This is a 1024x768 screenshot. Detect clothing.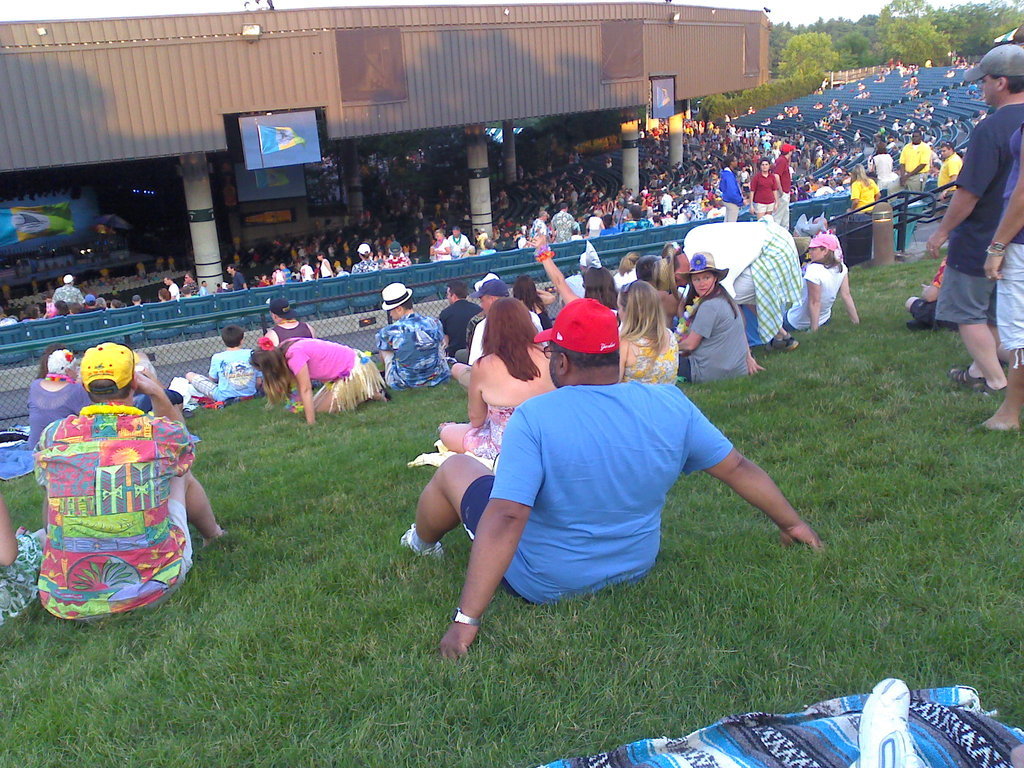
[936,152,959,202].
